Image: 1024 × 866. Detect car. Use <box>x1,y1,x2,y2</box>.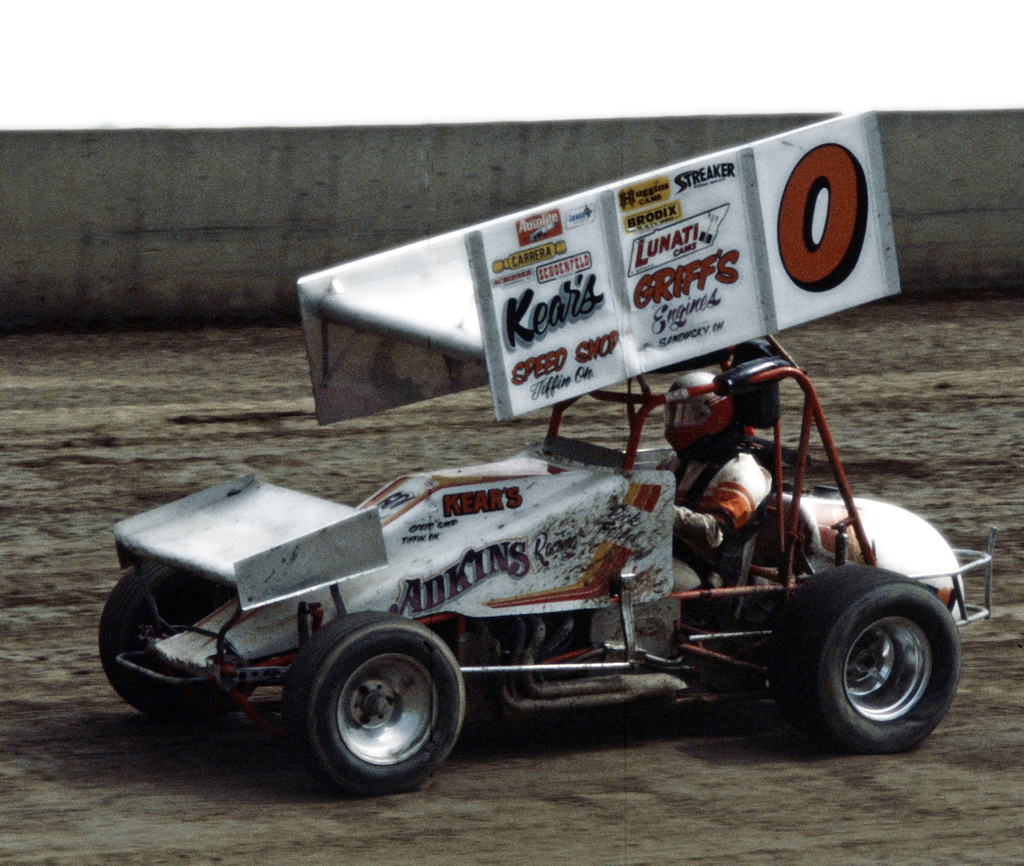
<box>95,108,1002,795</box>.
